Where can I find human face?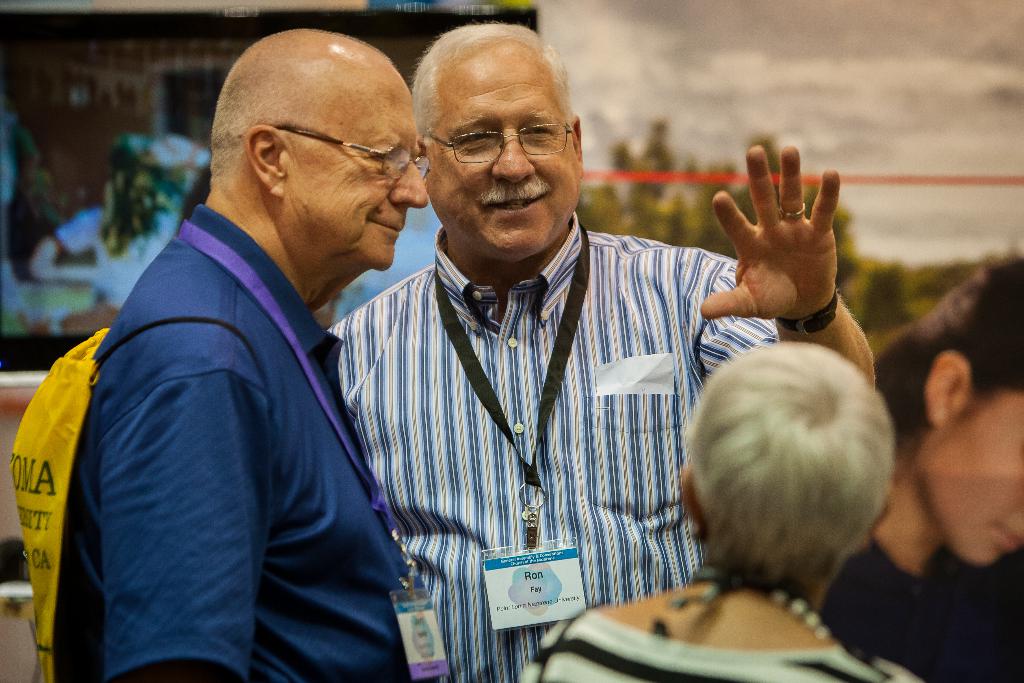
You can find it at (left=919, top=395, right=1023, bottom=563).
